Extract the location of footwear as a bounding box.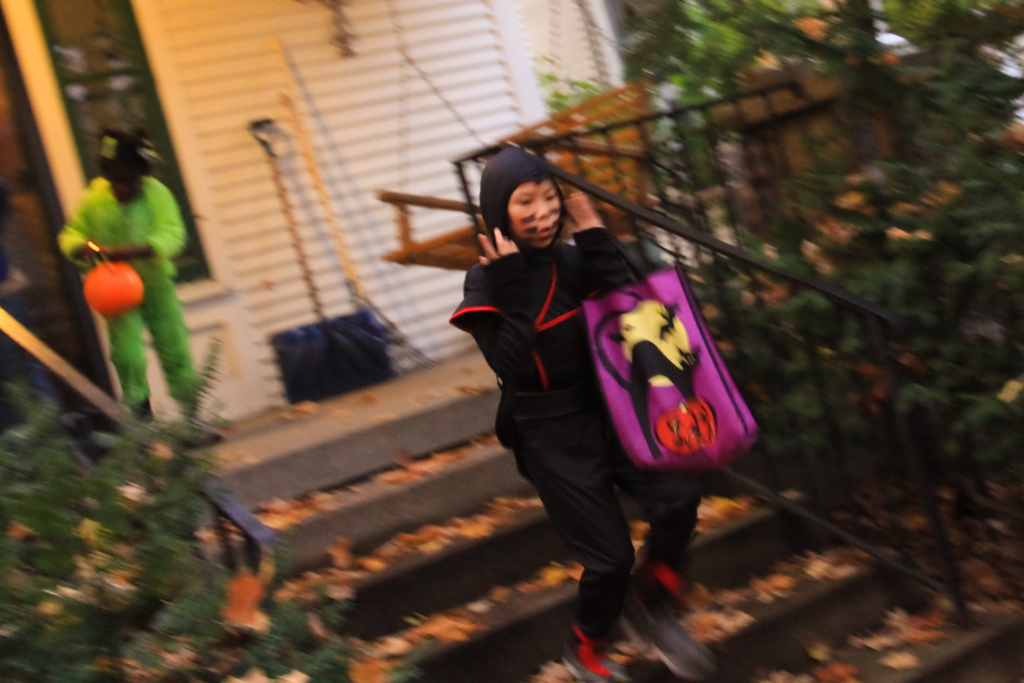
Rect(615, 585, 724, 682).
